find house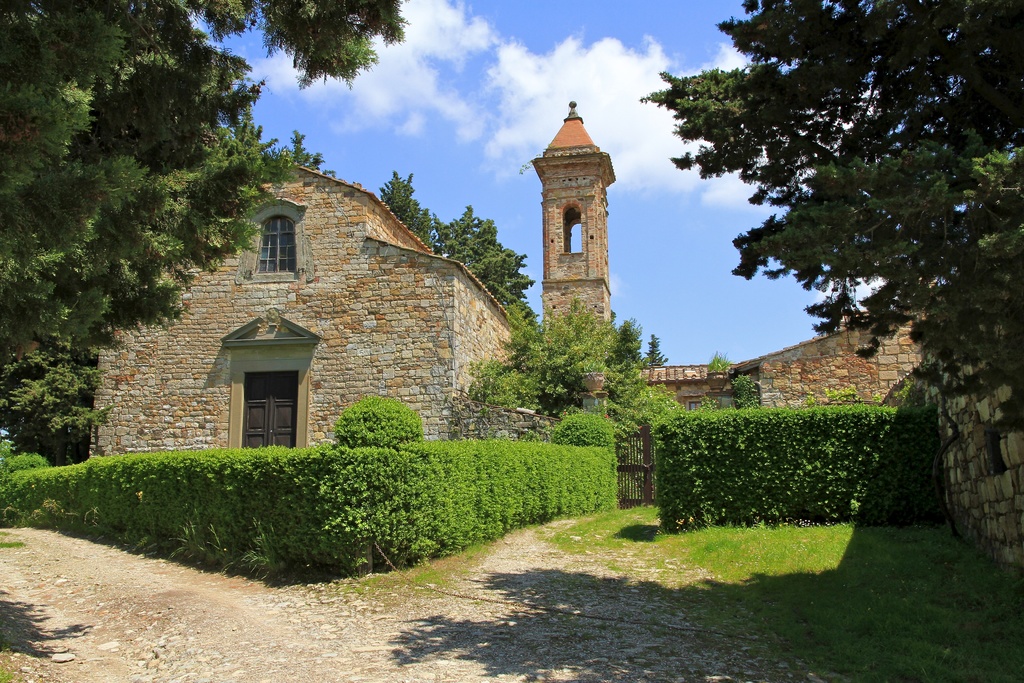
640, 282, 932, 415
